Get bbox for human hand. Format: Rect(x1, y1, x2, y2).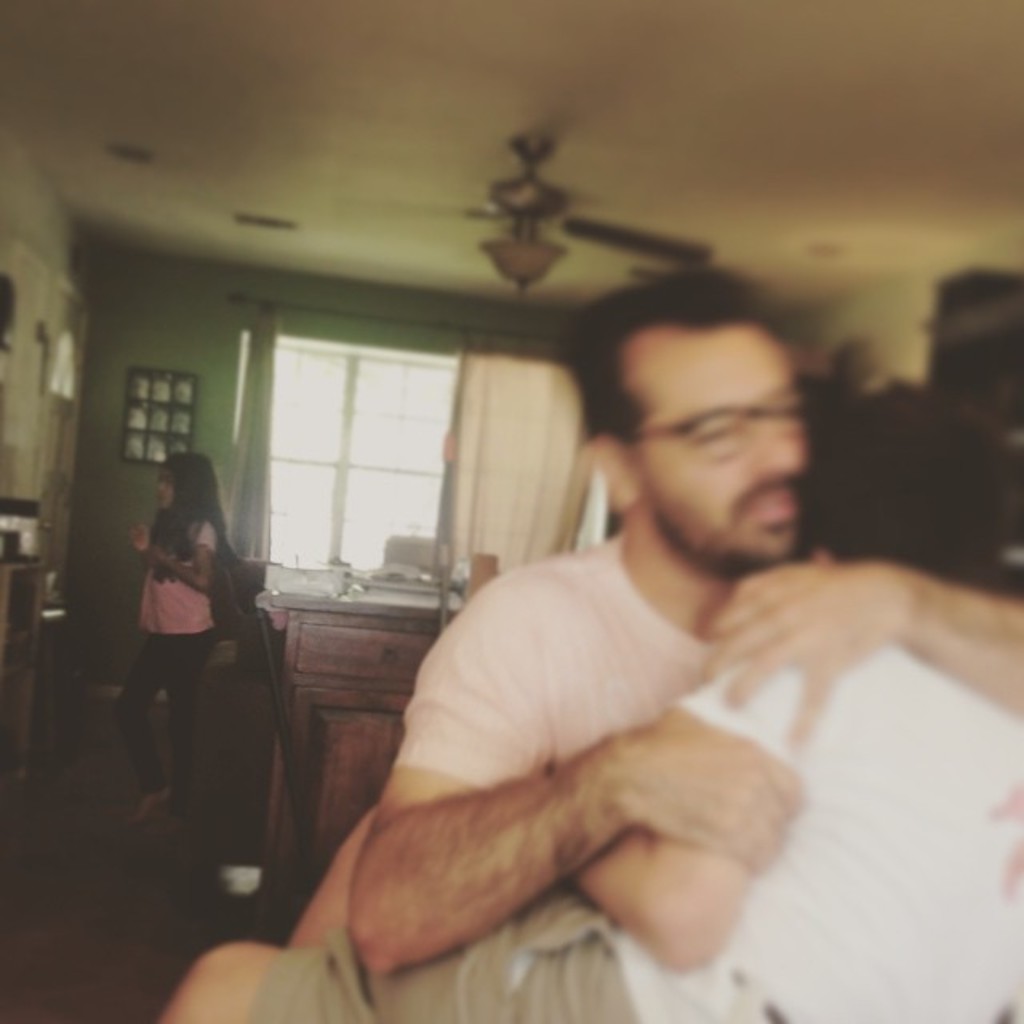
Rect(701, 554, 914, 749).
